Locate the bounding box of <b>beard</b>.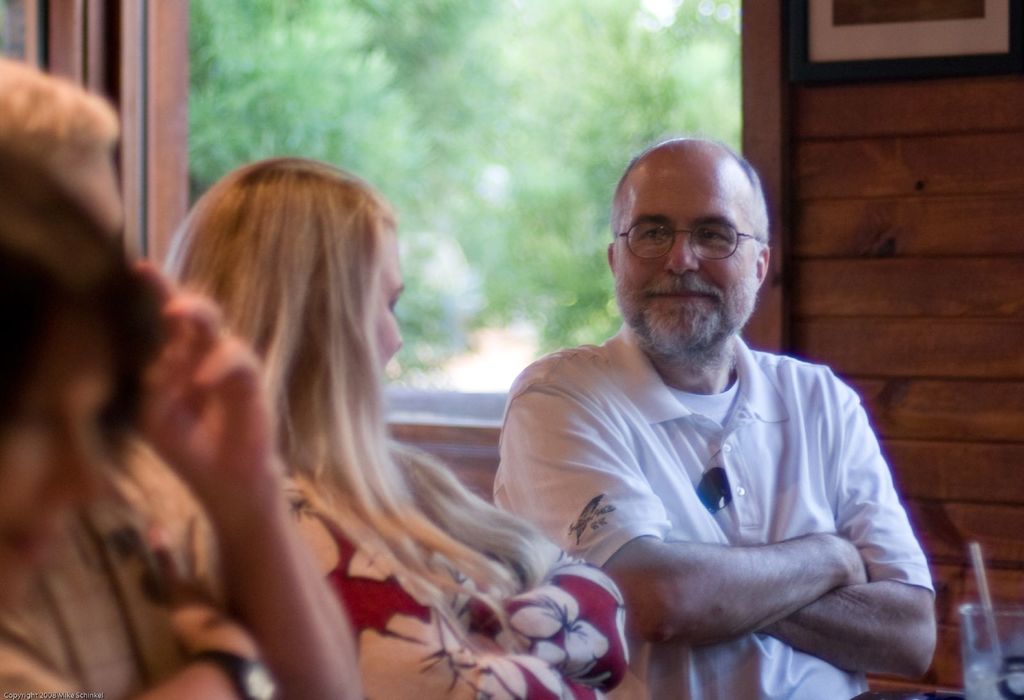
Bounding box: BBox(612, 267, 762, 358).
